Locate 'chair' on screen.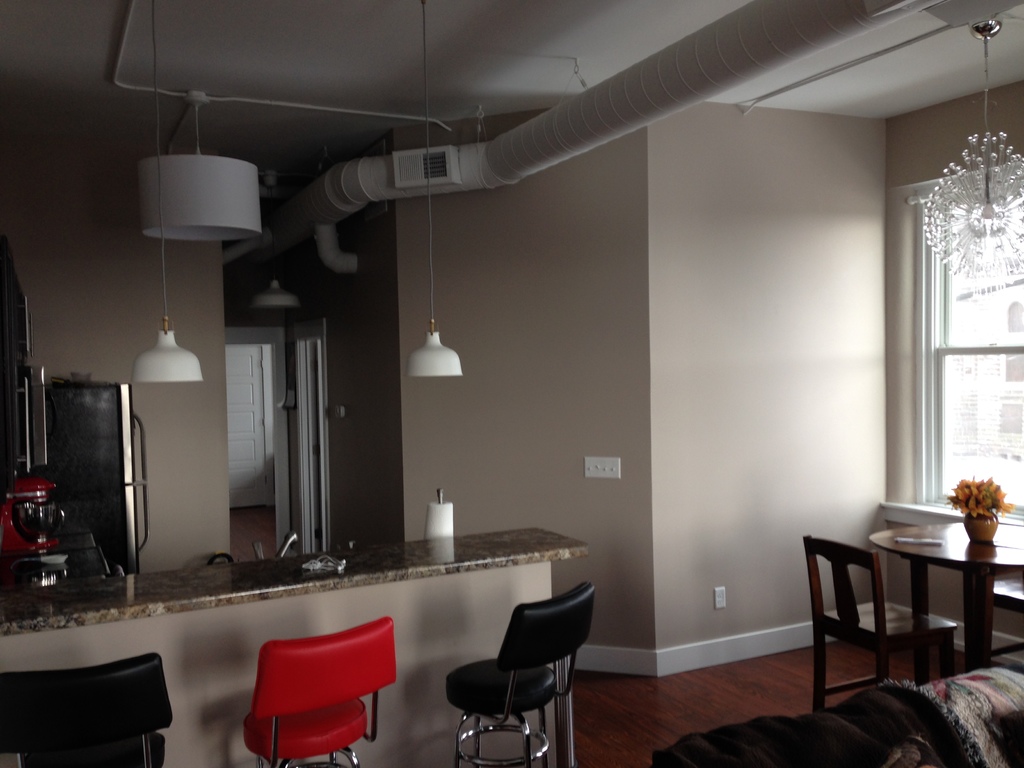
On screen at 417:567:597:767.
